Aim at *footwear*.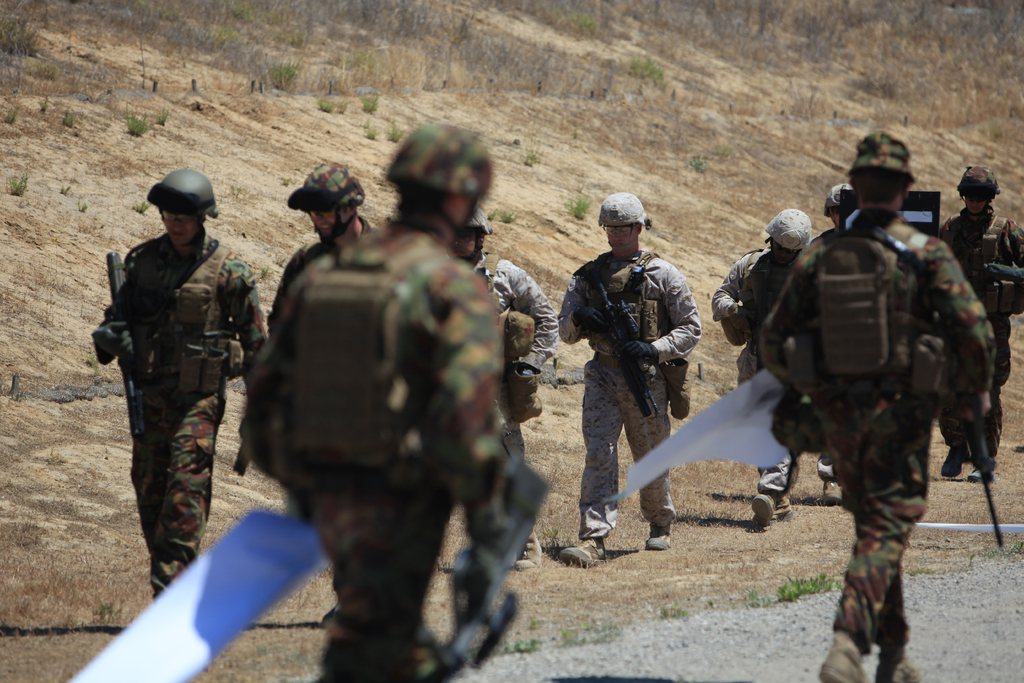
Aimed at {"left": 648, "top": 522, "right": 683, "bottom": 547}.
